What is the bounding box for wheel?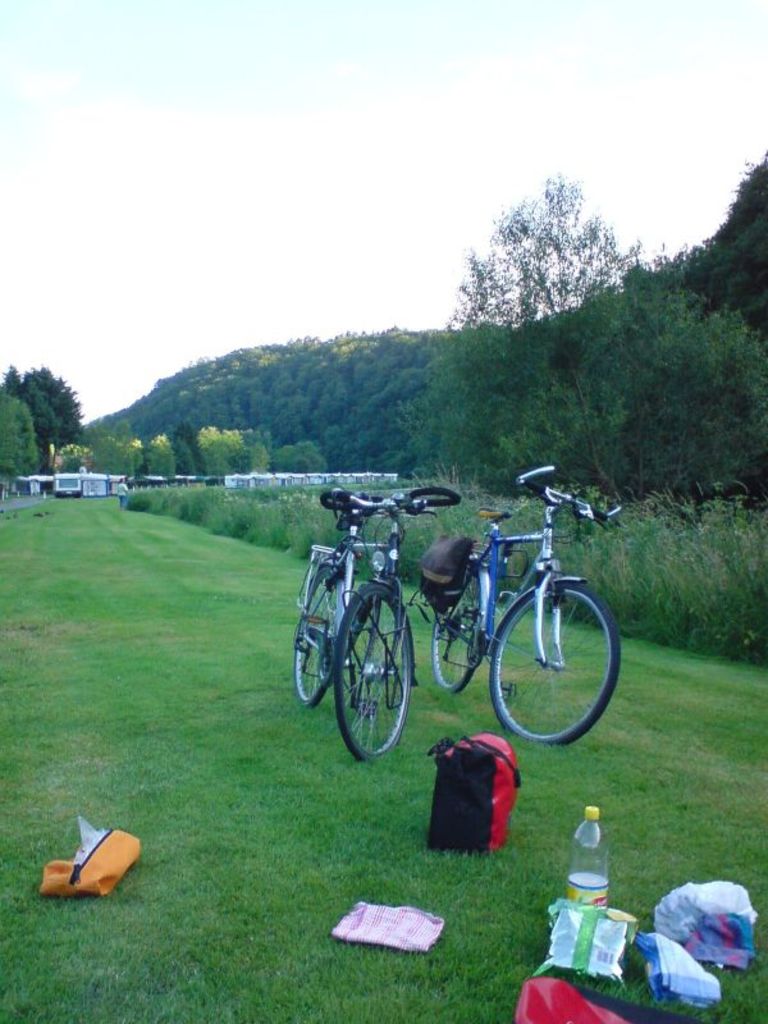
box=[337, 586, 412, 763].
